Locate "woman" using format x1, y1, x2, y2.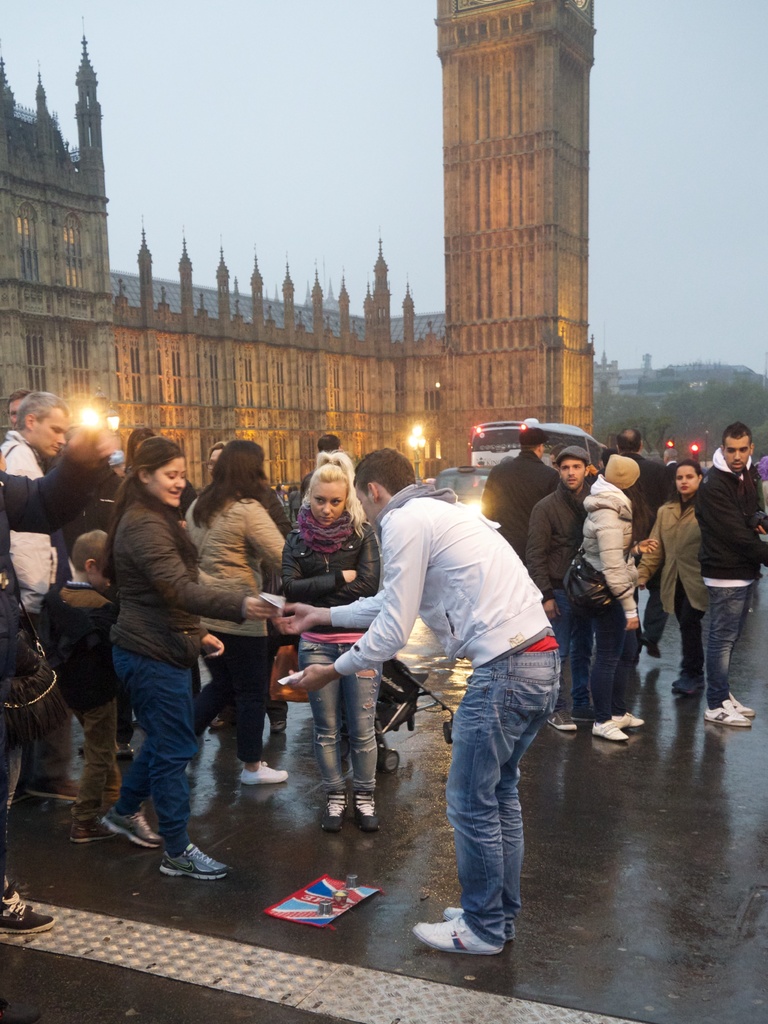
284, 449, 386, 829.
